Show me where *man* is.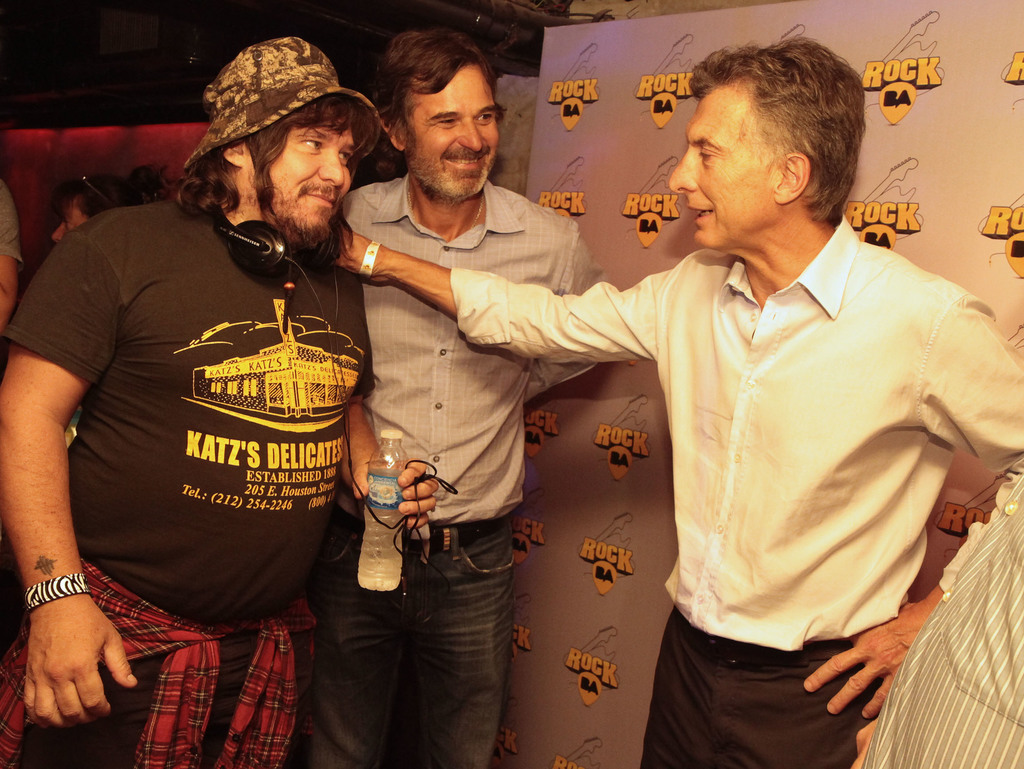
*man* is at box(299, 27, 610, 768).
